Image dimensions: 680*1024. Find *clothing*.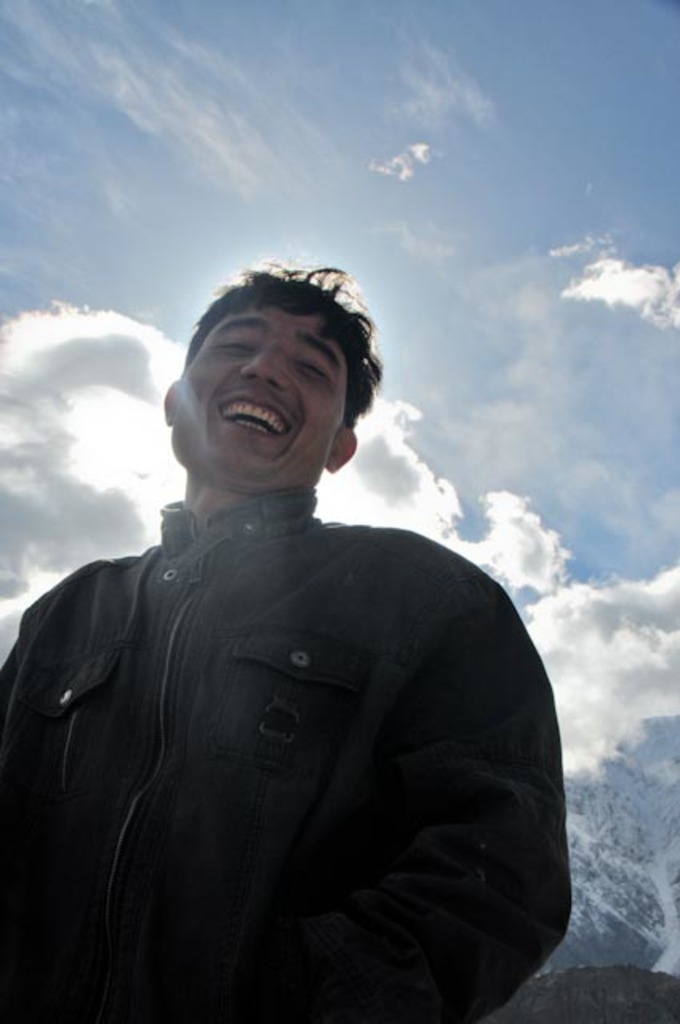
crop(19, 456, 568, 1014).
